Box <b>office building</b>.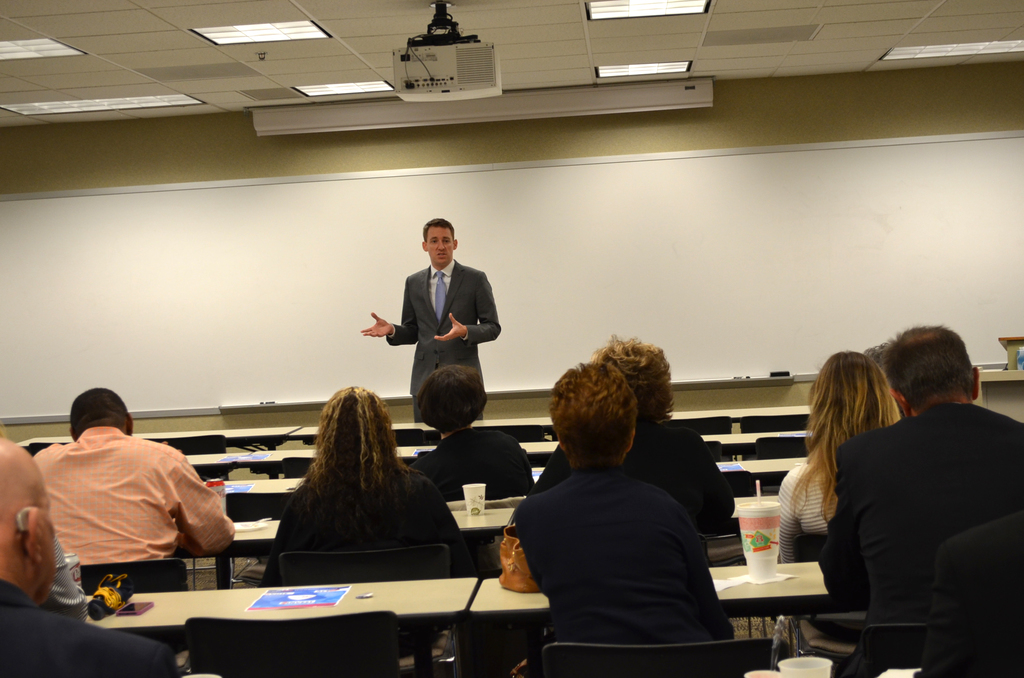
bbox(77, 53, 999, 663).
